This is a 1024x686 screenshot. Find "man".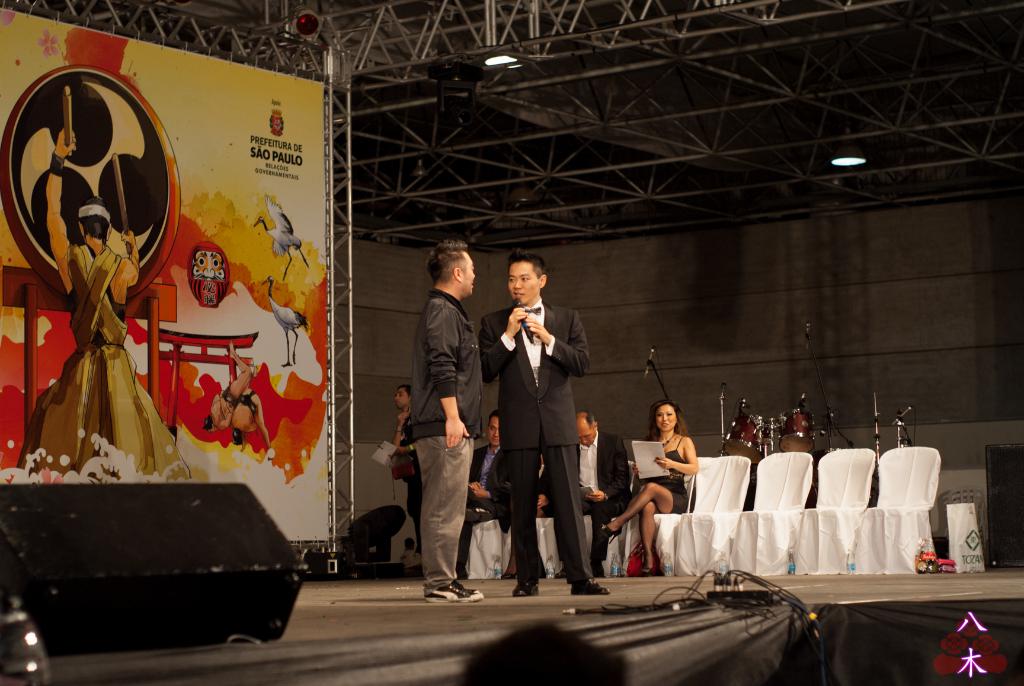
Bounding box: <bbox>387, 386, 426, 556</bbox>.
